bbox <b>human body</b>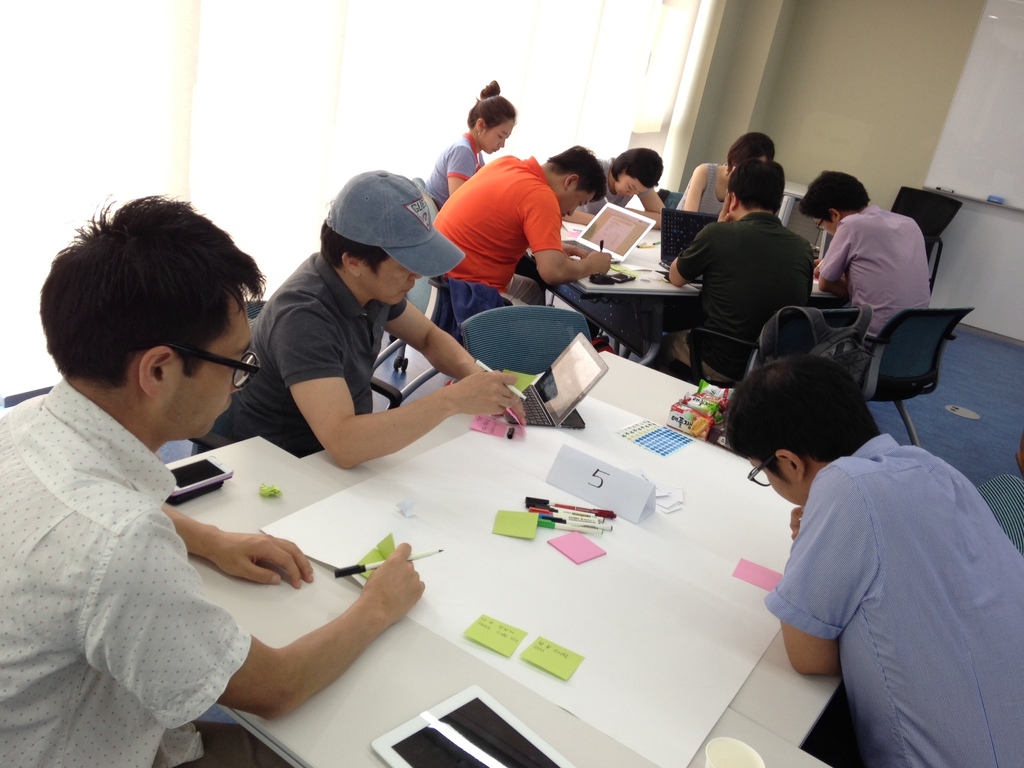
[left=657, top=220, right=824, bottom=388]
